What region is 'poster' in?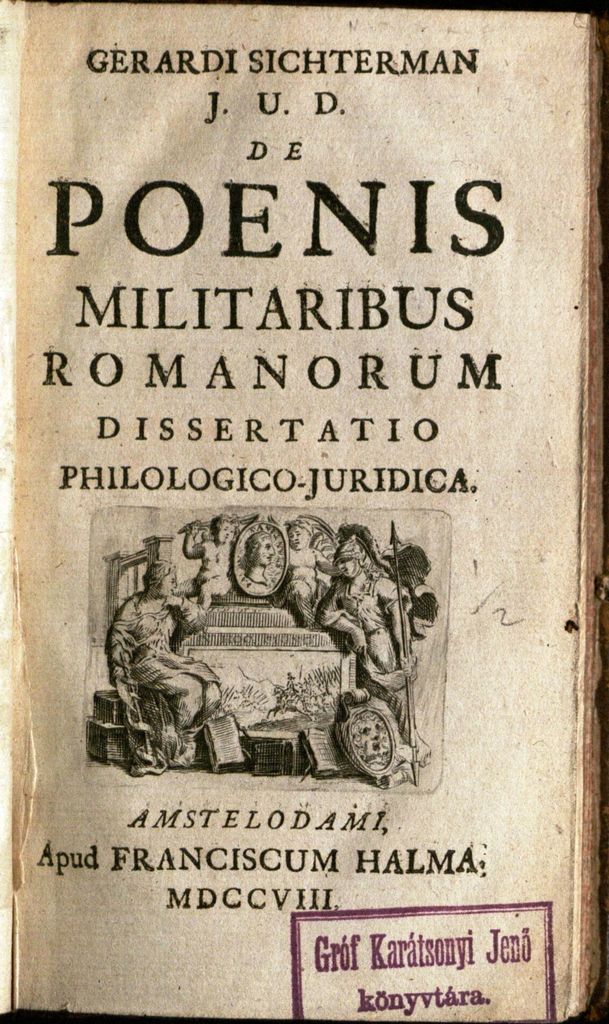
select_region(0, 0, 608, 1023).
